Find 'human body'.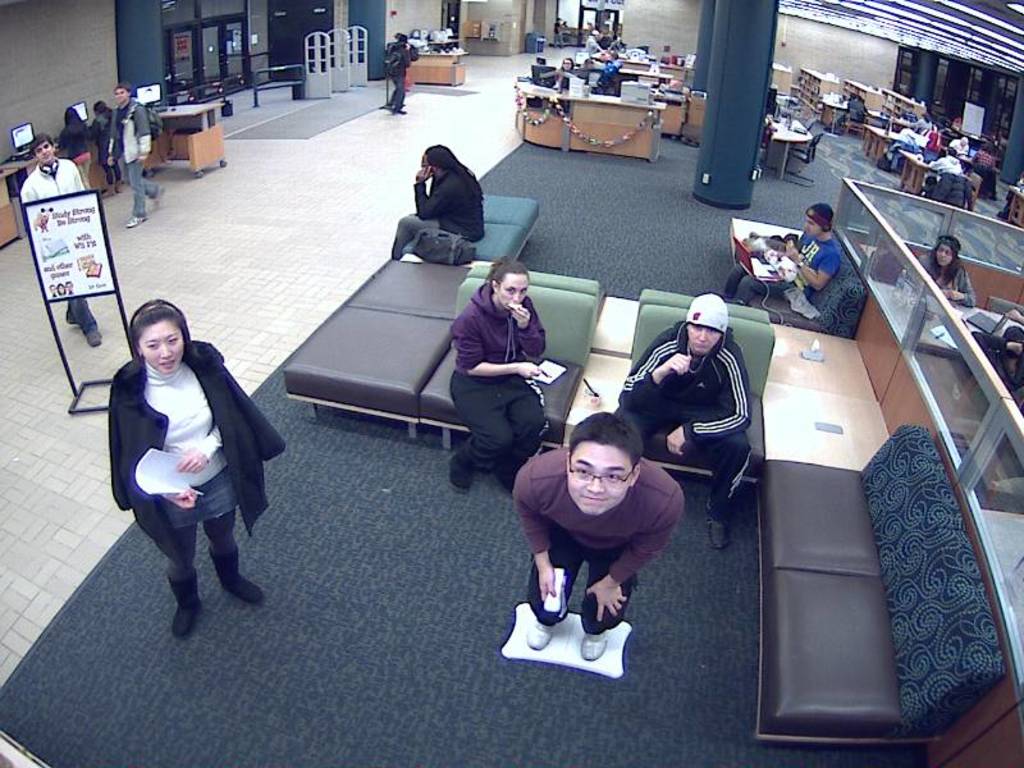
bbox=(895, 238, 972, 320).
